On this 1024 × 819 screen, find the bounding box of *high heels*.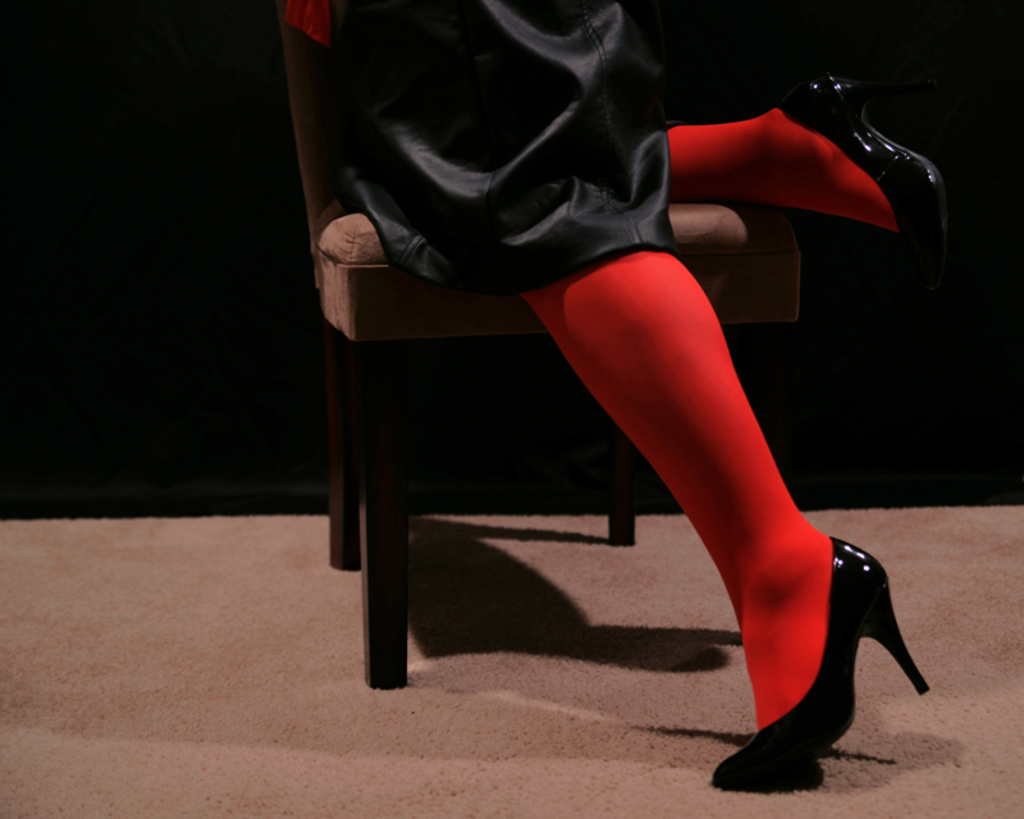
Bounding box: crop(782, 69, 932, 275).
